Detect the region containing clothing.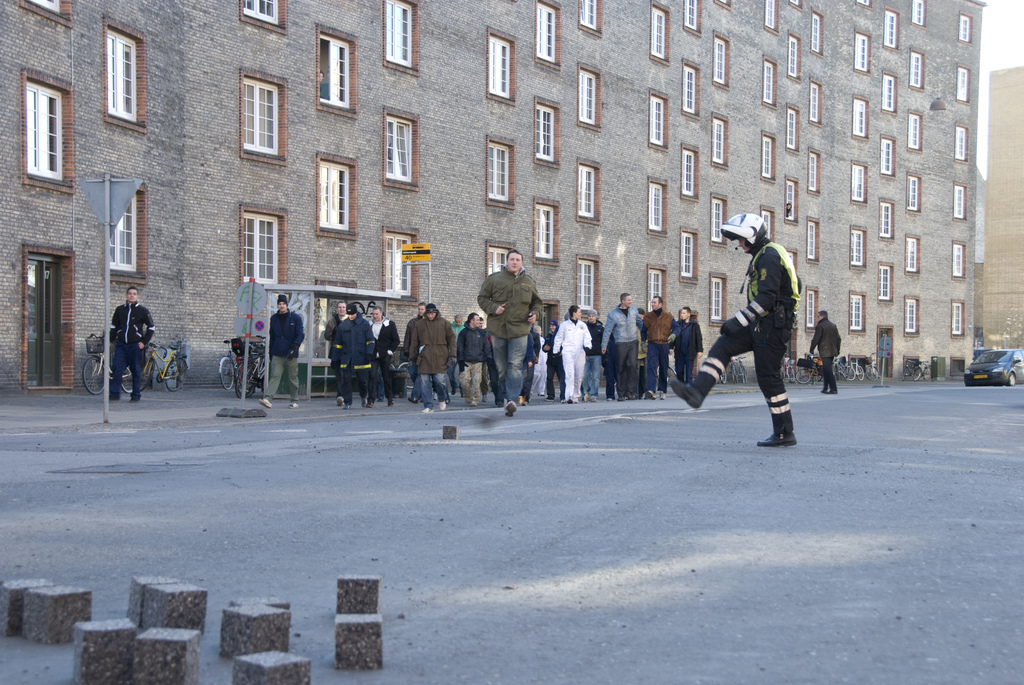
[108, 304, 148, 409].
